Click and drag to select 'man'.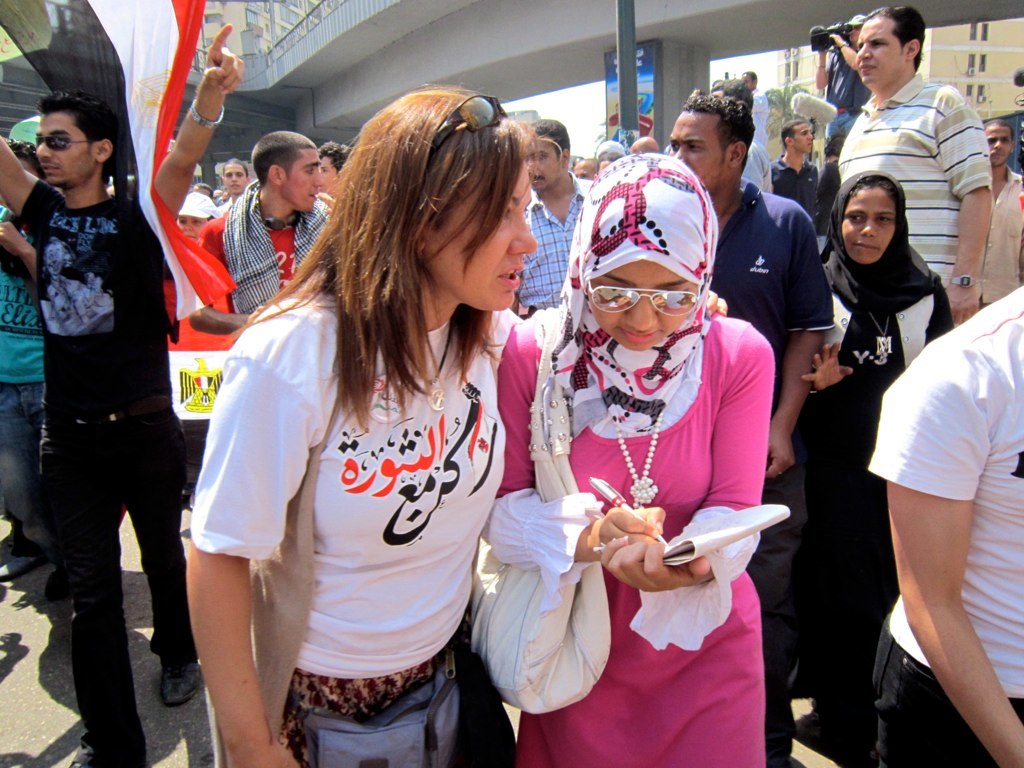
Selection: x1=766 y1=120 x2=819 y2=229.
